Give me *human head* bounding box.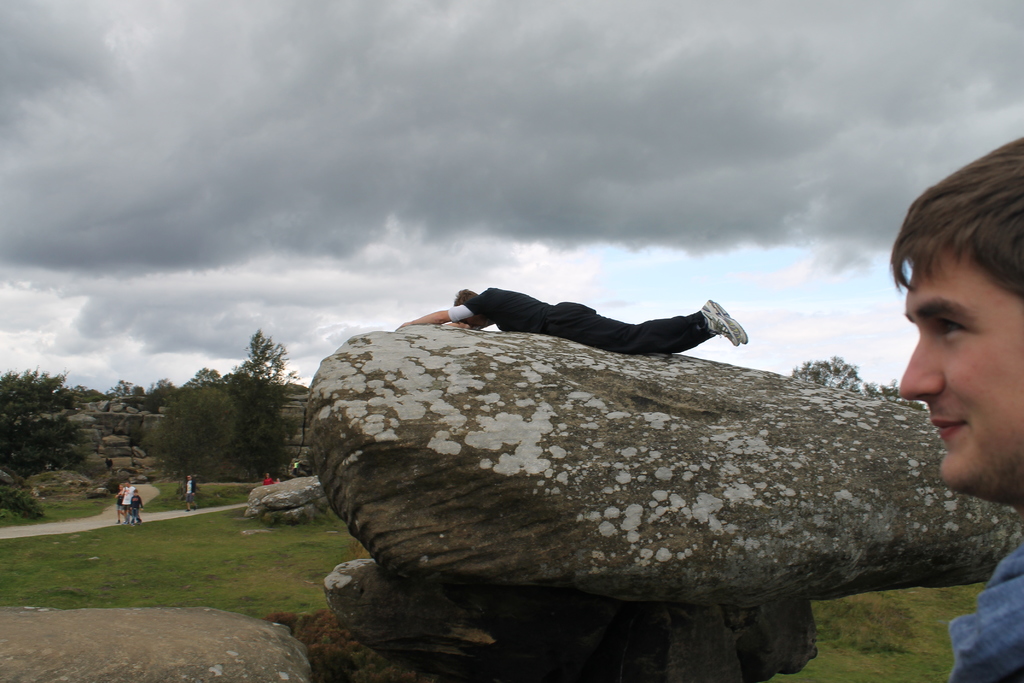
(899,155,1018,441).
